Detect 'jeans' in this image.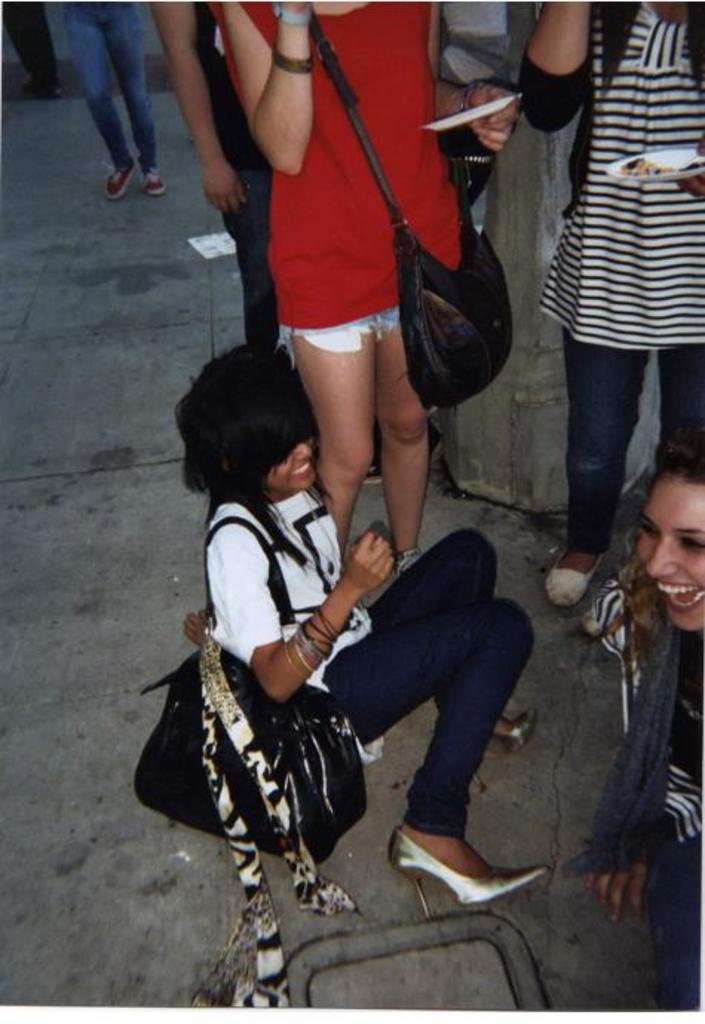
Detection: bbox=[565, 324, 704, 559].
